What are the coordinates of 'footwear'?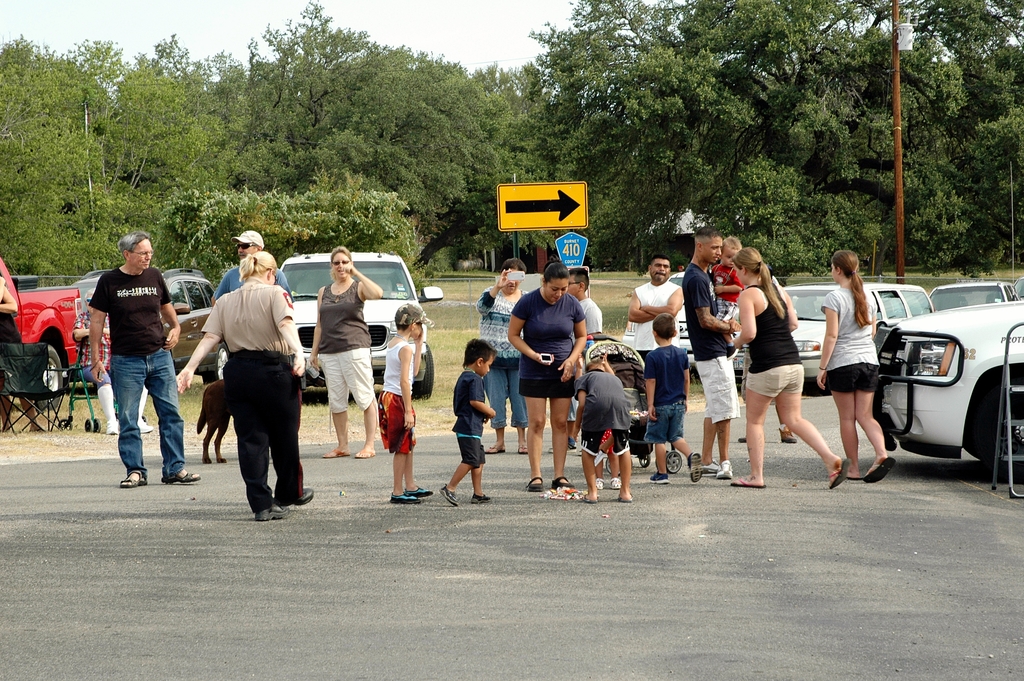
box=[138, 418, 152, 432].
